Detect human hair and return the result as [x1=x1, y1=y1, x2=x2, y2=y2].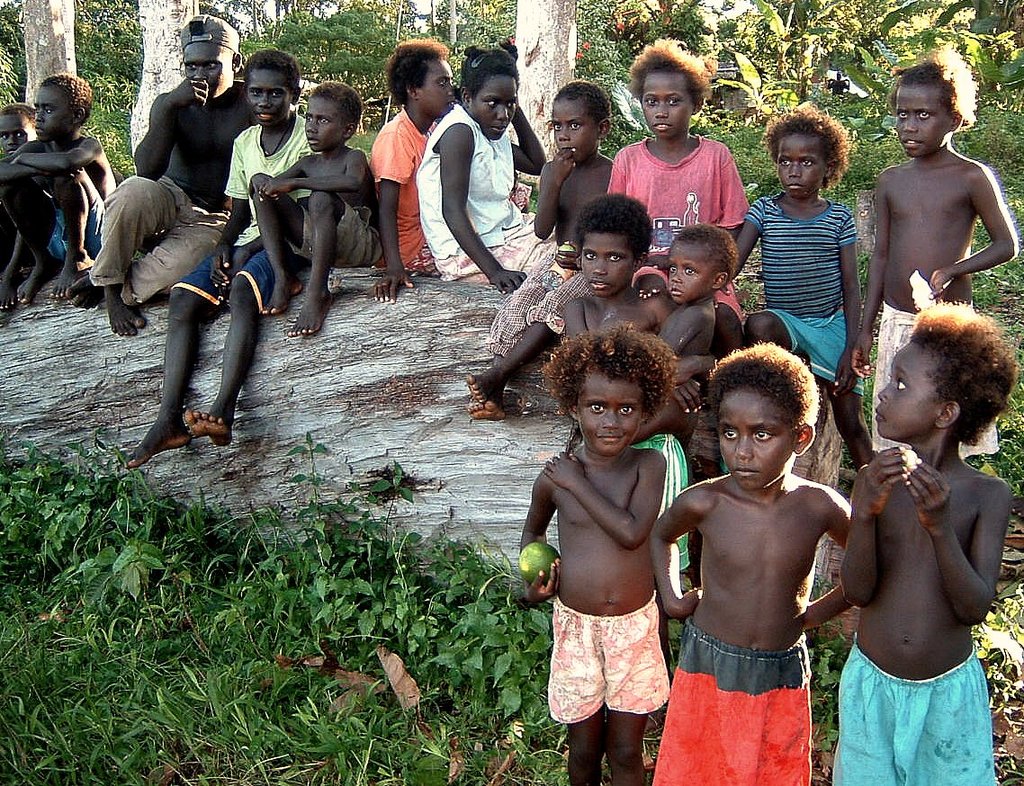
[x1=571, y1=194, x2=654, y2=255].
